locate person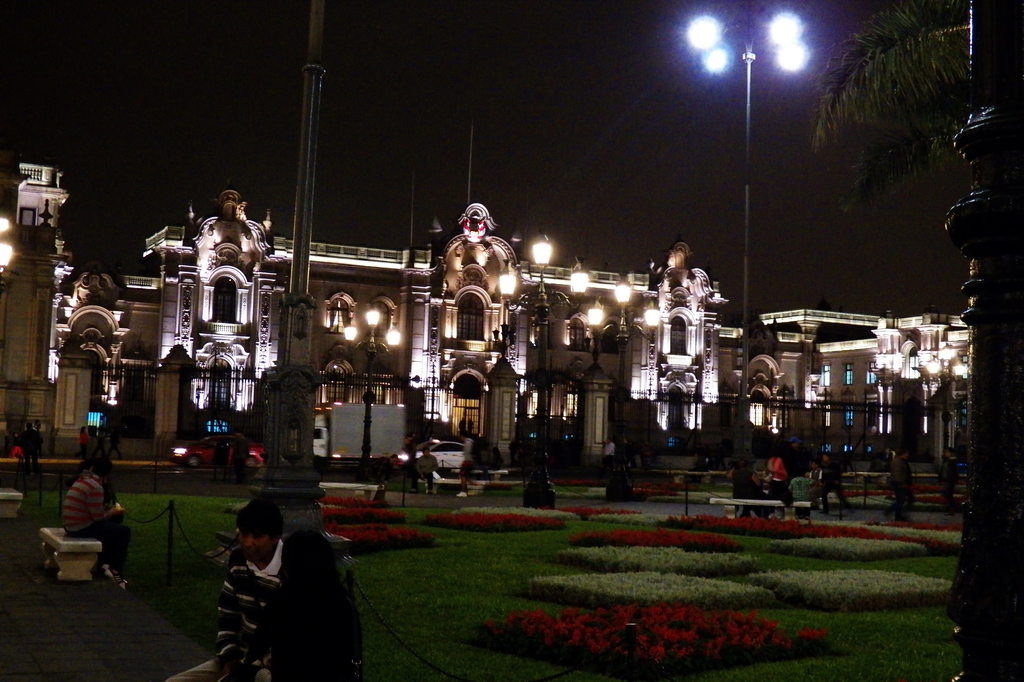
l=883, t=446, r=918, b=518
